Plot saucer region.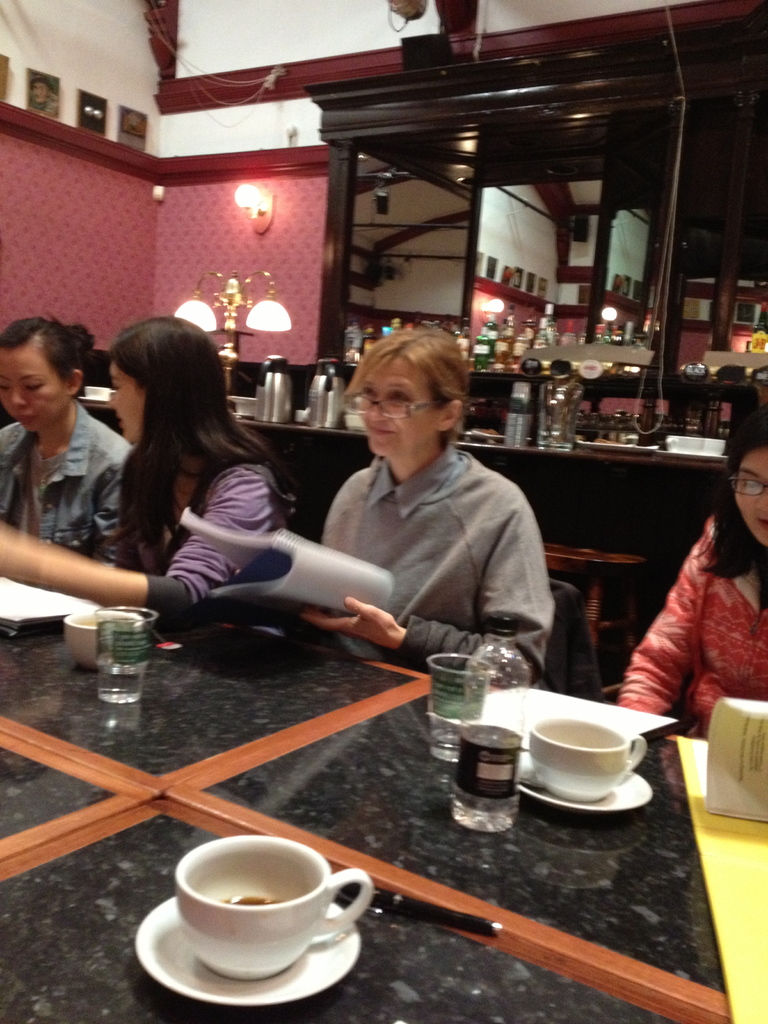
Plotted at pyautogui.locateOnScreen(136, 892, 361, 1009).
